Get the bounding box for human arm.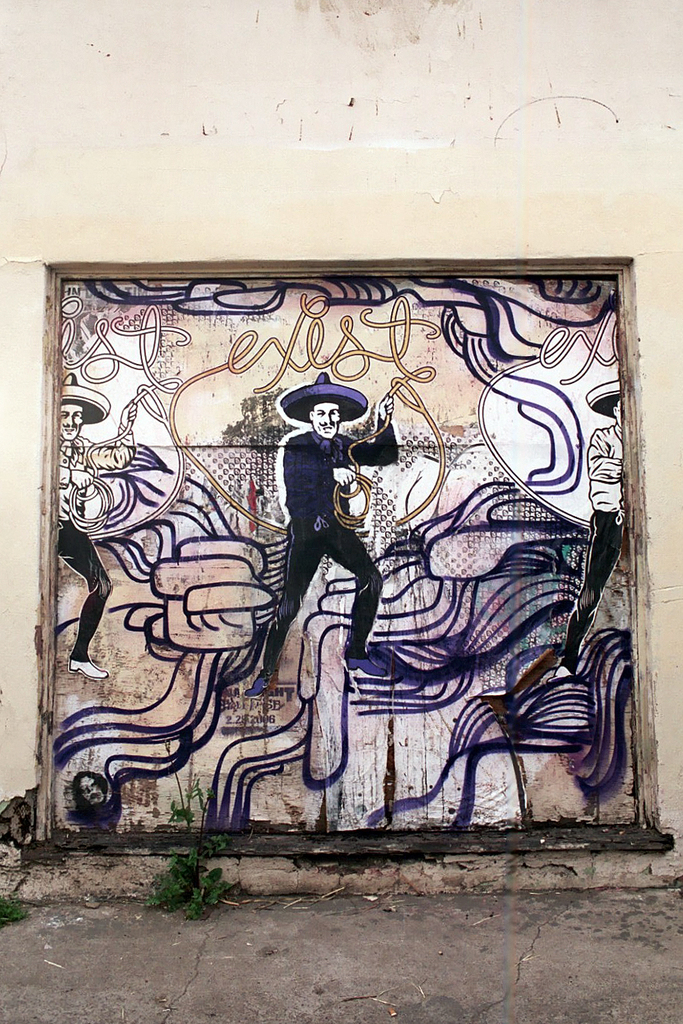
(584, 427, 624, 484).
